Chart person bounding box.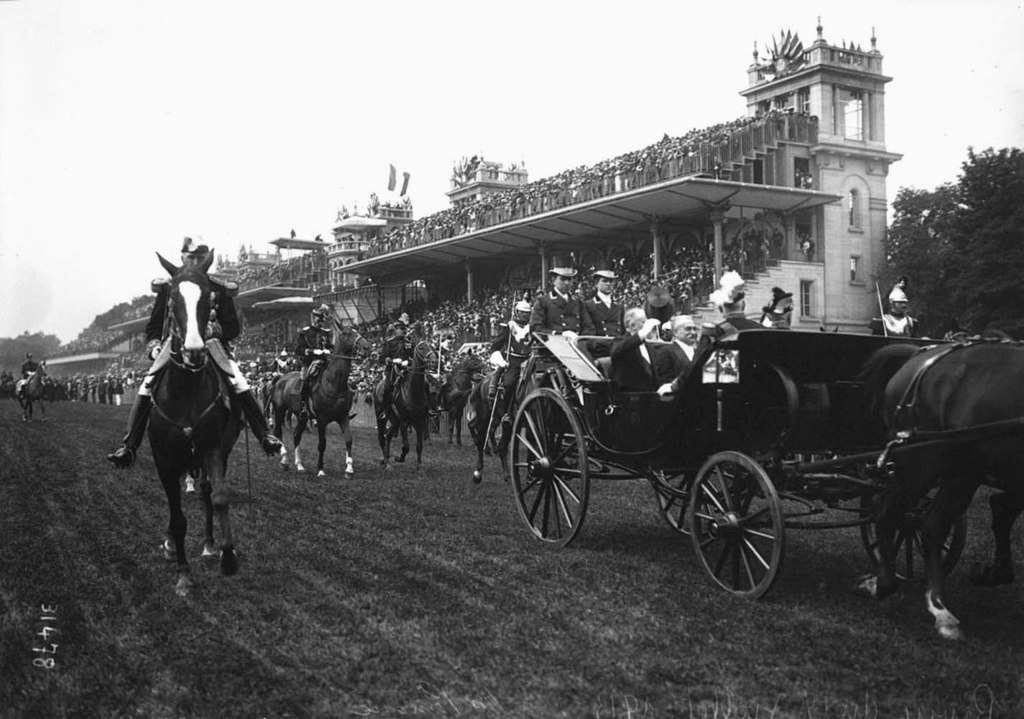
Charted: rect(875, 282, 919, 338).
